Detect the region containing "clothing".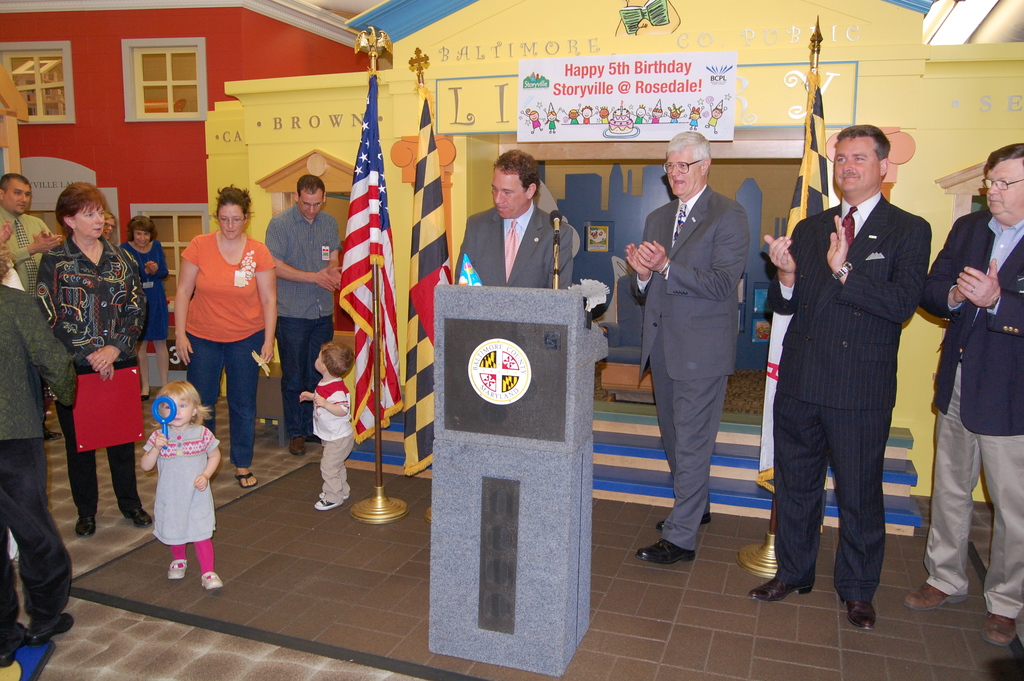
<bbox>177, 225, 275, 466</bbox>.
